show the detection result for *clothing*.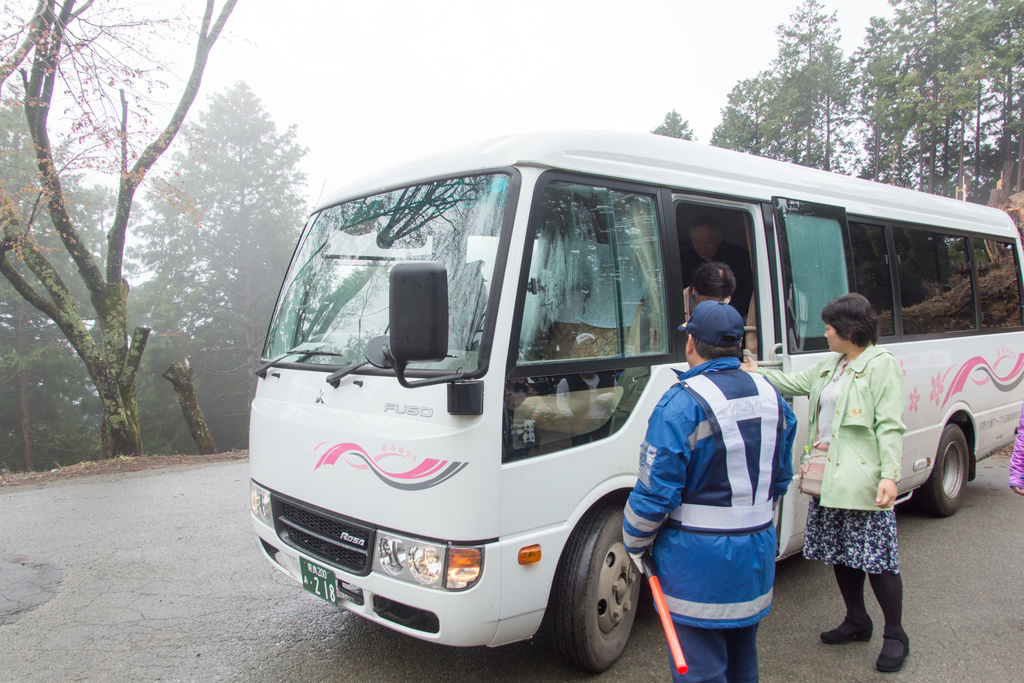
rect(618, 354, 795, 682).
